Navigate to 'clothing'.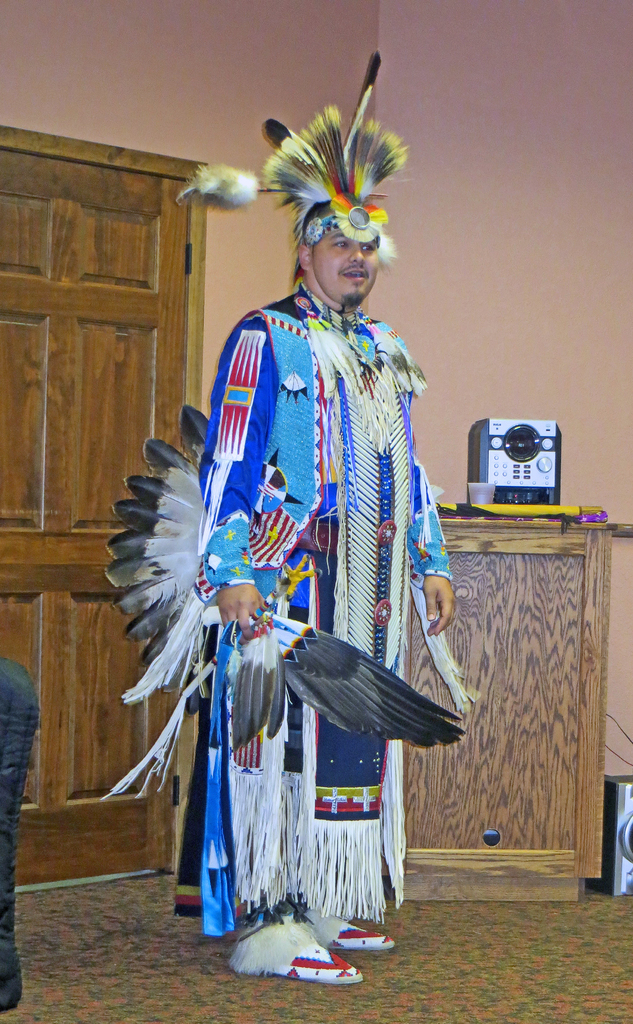
Navigation target: 145,179,441,979.
